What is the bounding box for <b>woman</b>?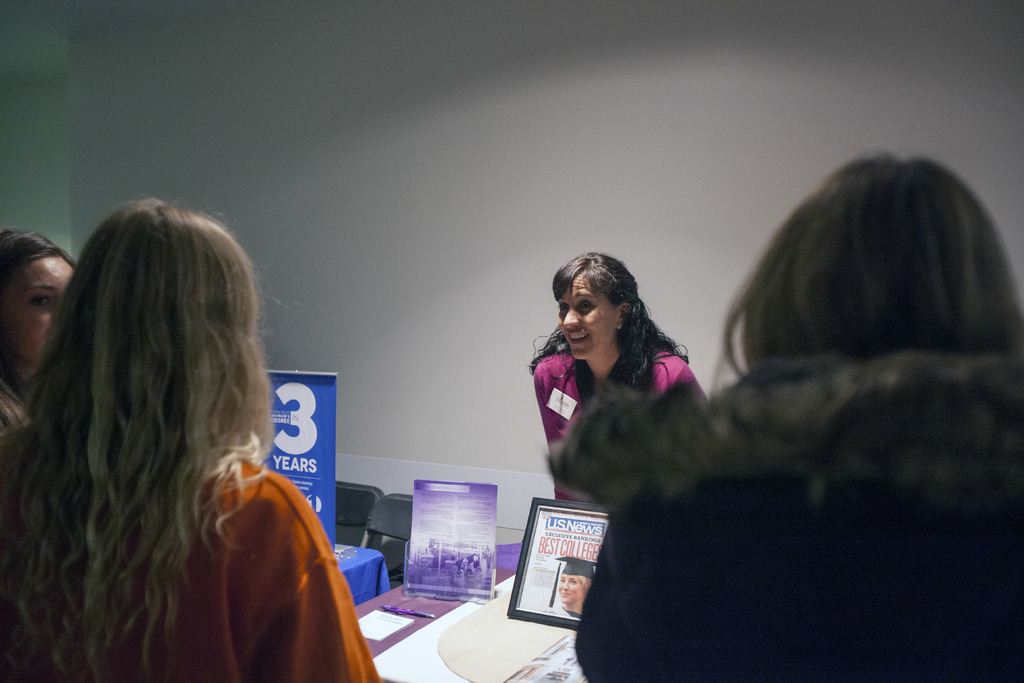
(512,258,716,516).
